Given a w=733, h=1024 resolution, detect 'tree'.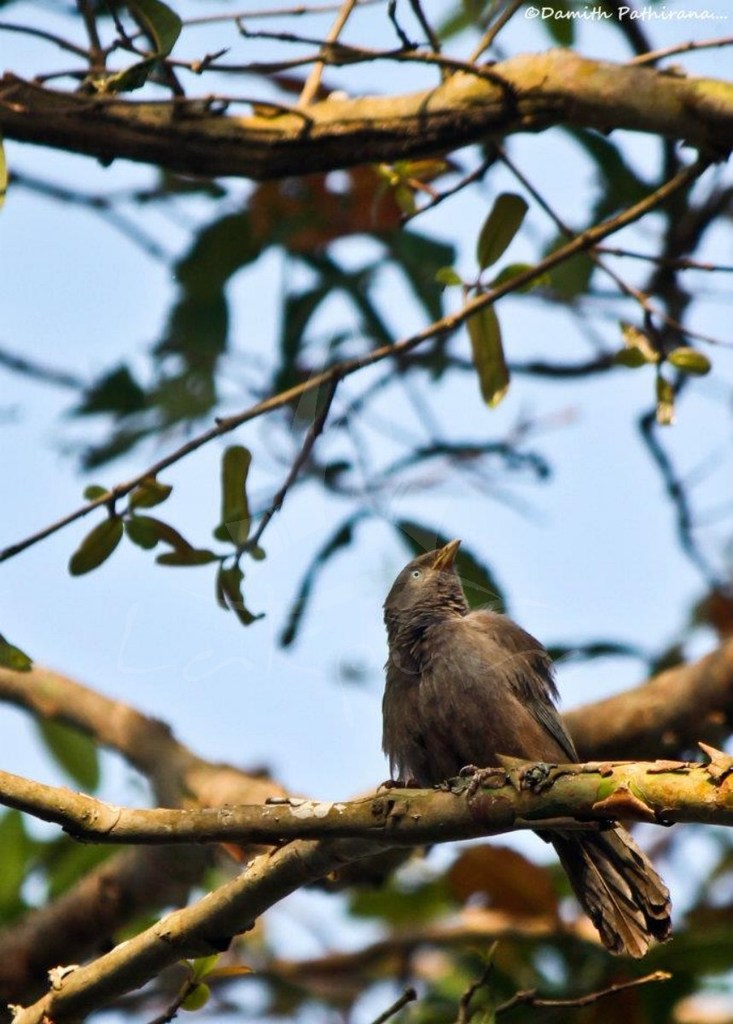
0 0 732 1023.
